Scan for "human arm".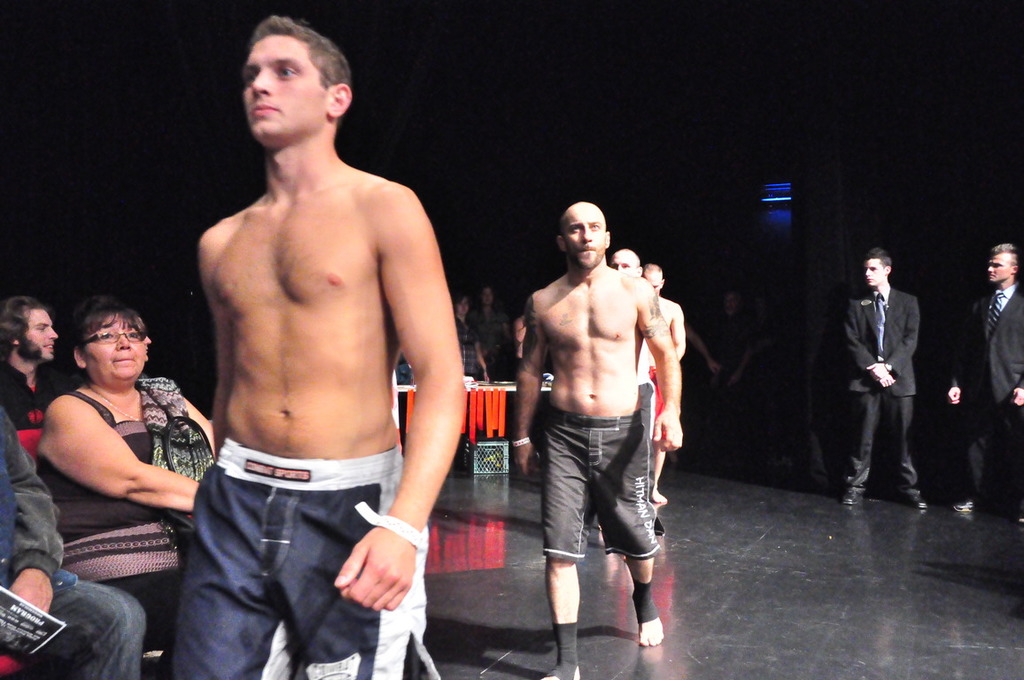
Scan result: (x1=184, y1=398, x2=219, y2=459).
